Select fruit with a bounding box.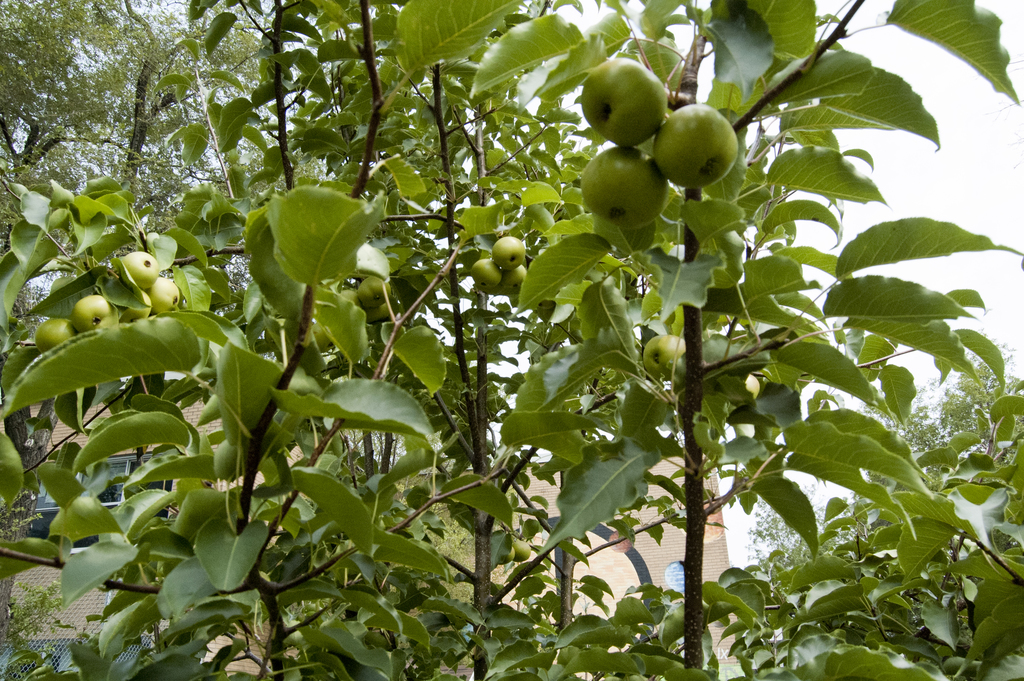
Rect(641, 330, 683, 381).
